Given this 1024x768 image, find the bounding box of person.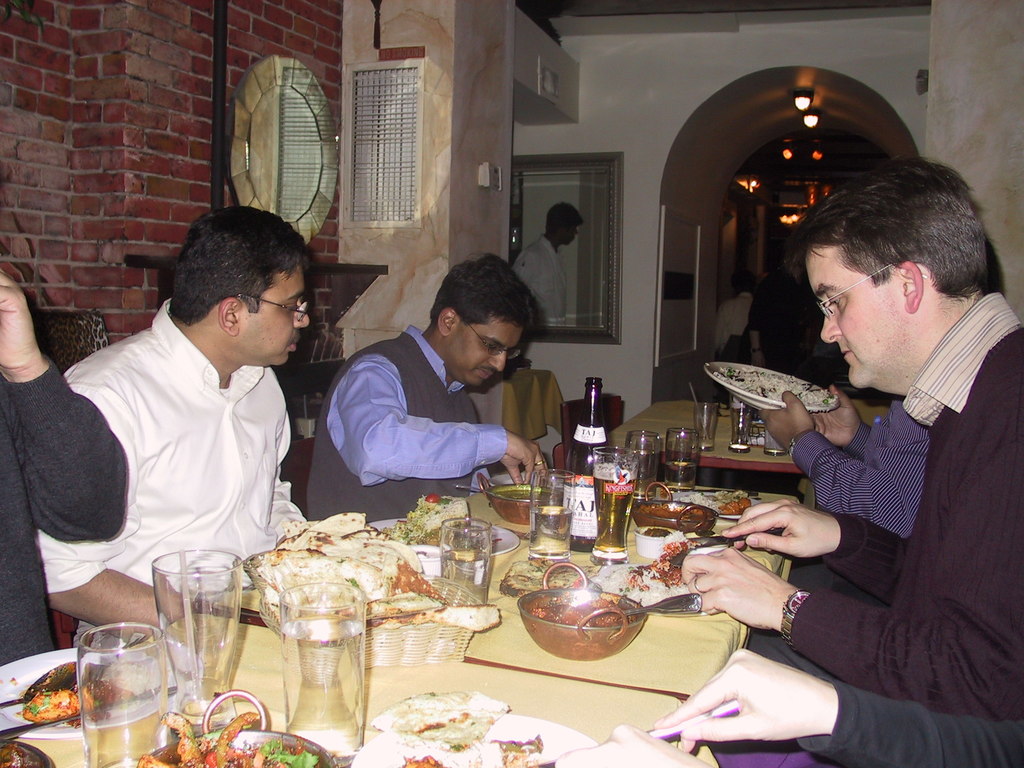
(left=0, top=273, right=126, bottom=664).
